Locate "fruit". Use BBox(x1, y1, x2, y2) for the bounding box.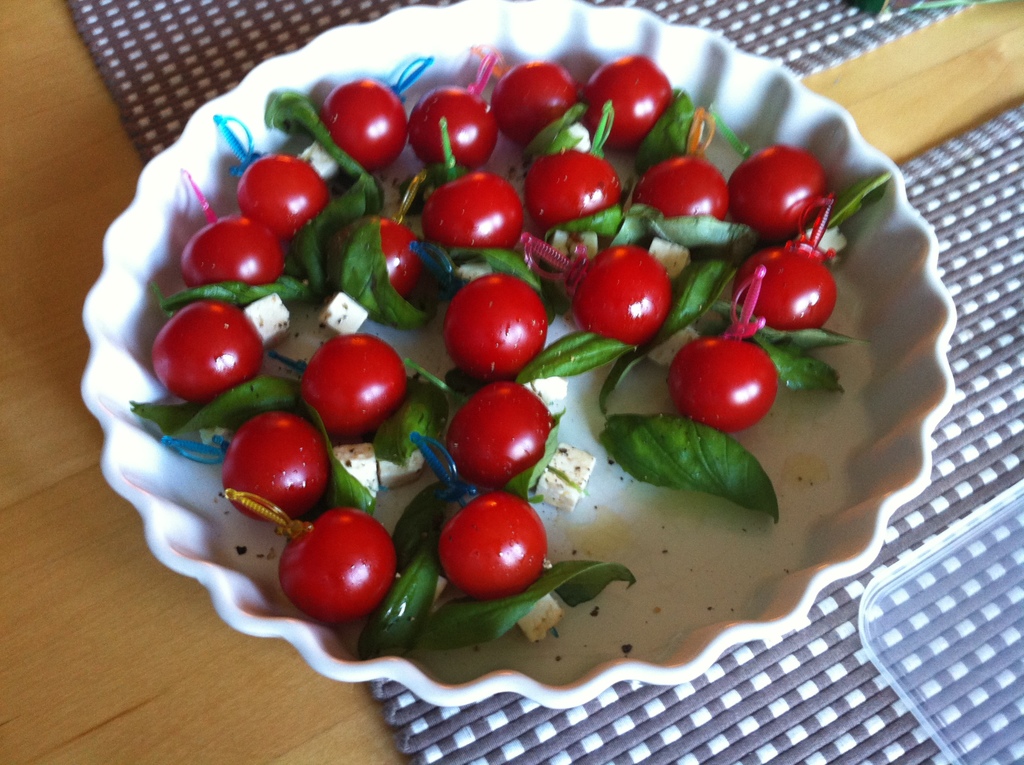
BBox(736, 236, 843, 329).
